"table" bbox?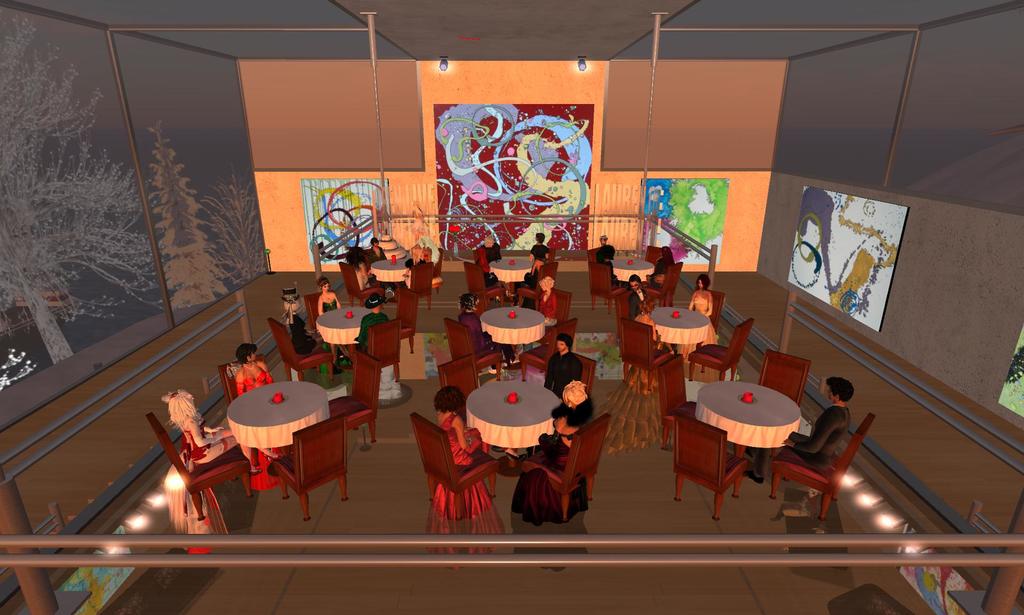
479/306/544/370
